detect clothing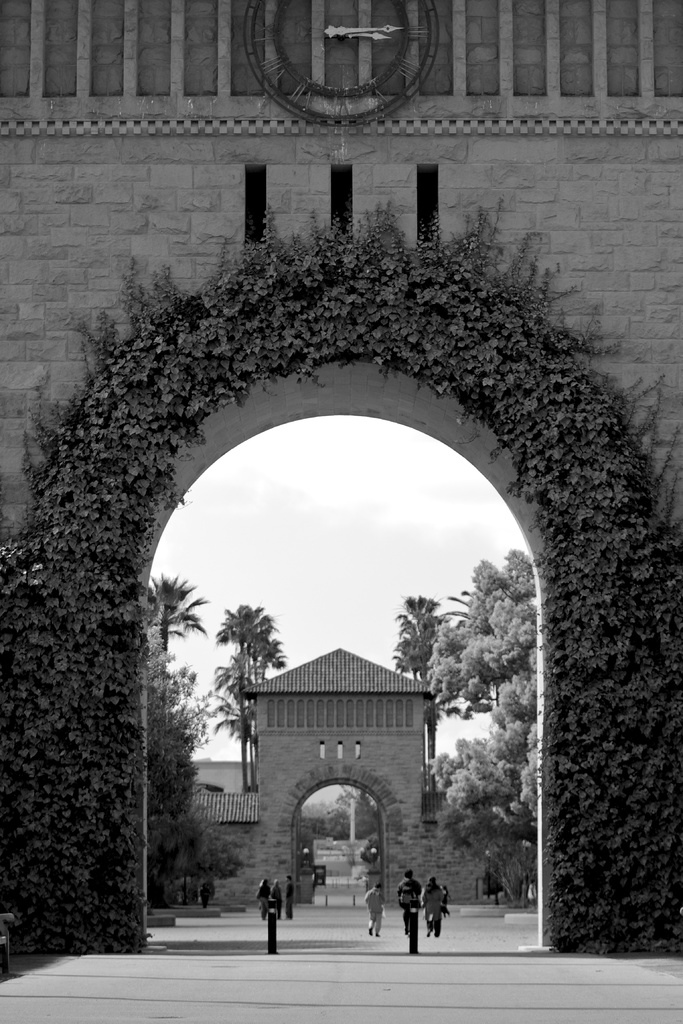
box=[257, 881, 272, 915]
